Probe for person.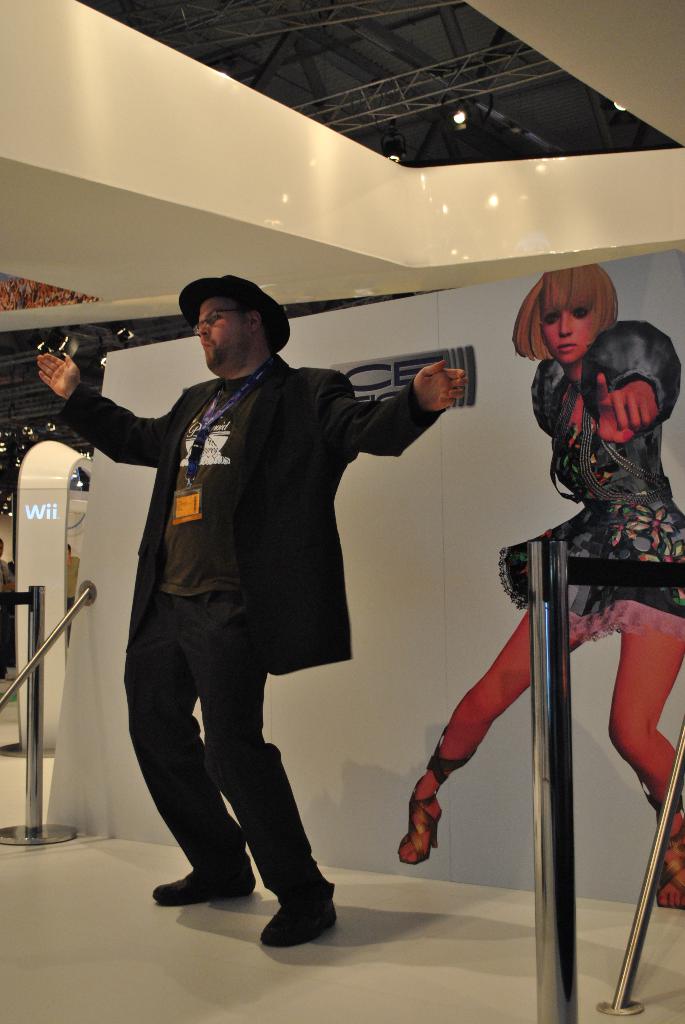
Probe result: <box>34,271,471,949</box>.
